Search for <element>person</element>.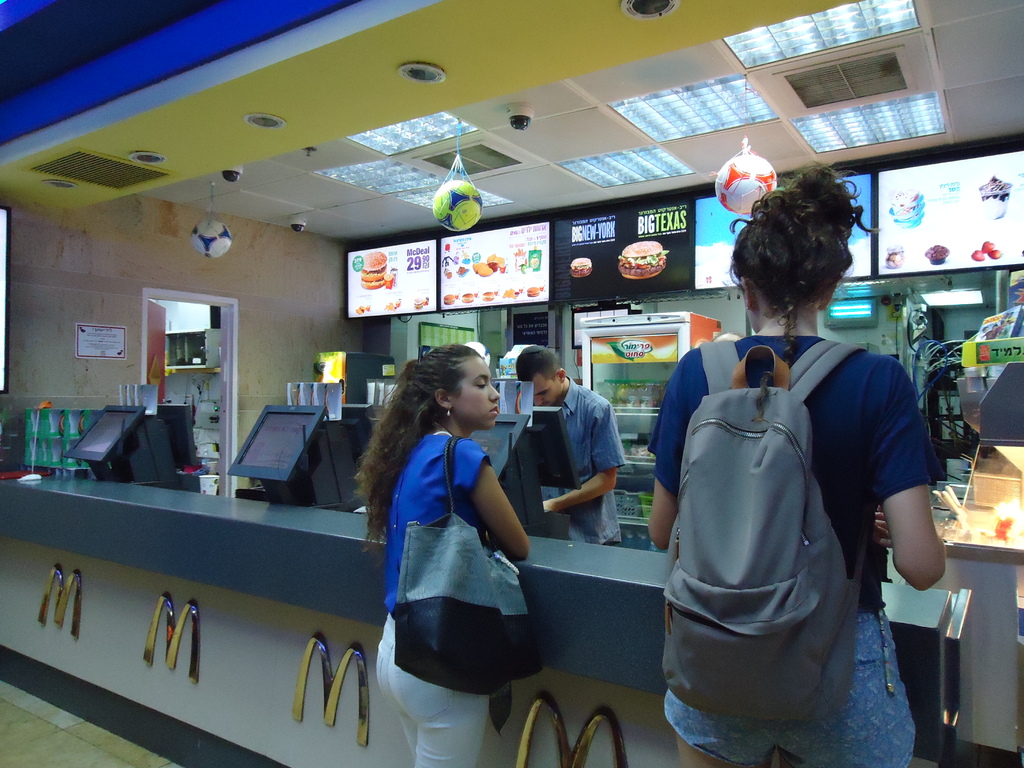
Found at box(648, 161, 949, 767).
